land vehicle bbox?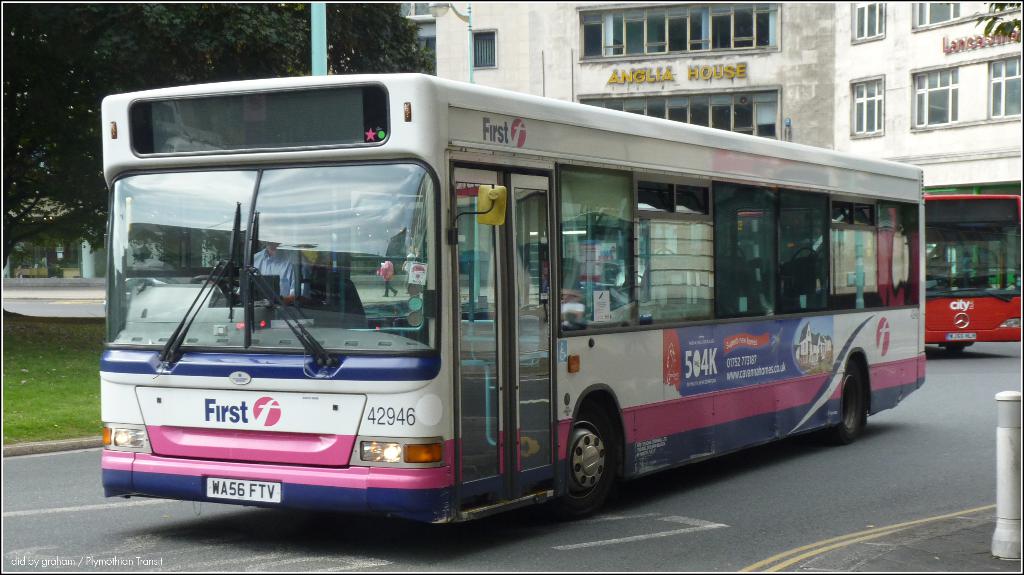
bbox(920, 194, 1023, 357)
